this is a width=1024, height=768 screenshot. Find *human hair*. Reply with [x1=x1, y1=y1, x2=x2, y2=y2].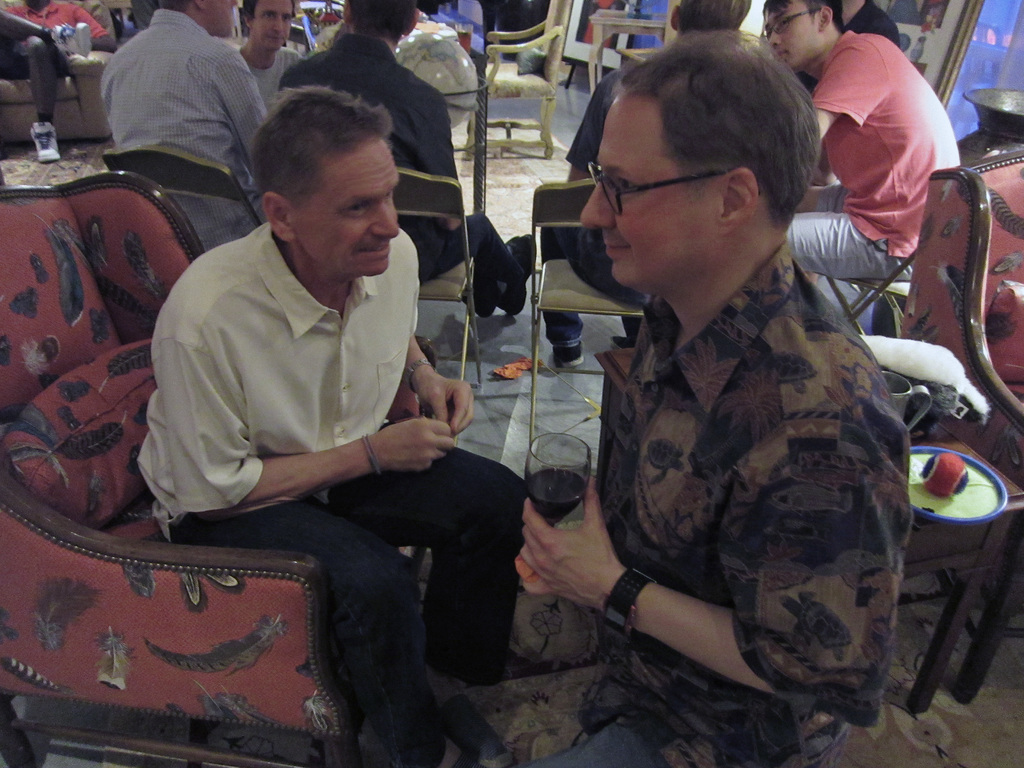
[x1=156, y1=0, x2=189, y2=12].
